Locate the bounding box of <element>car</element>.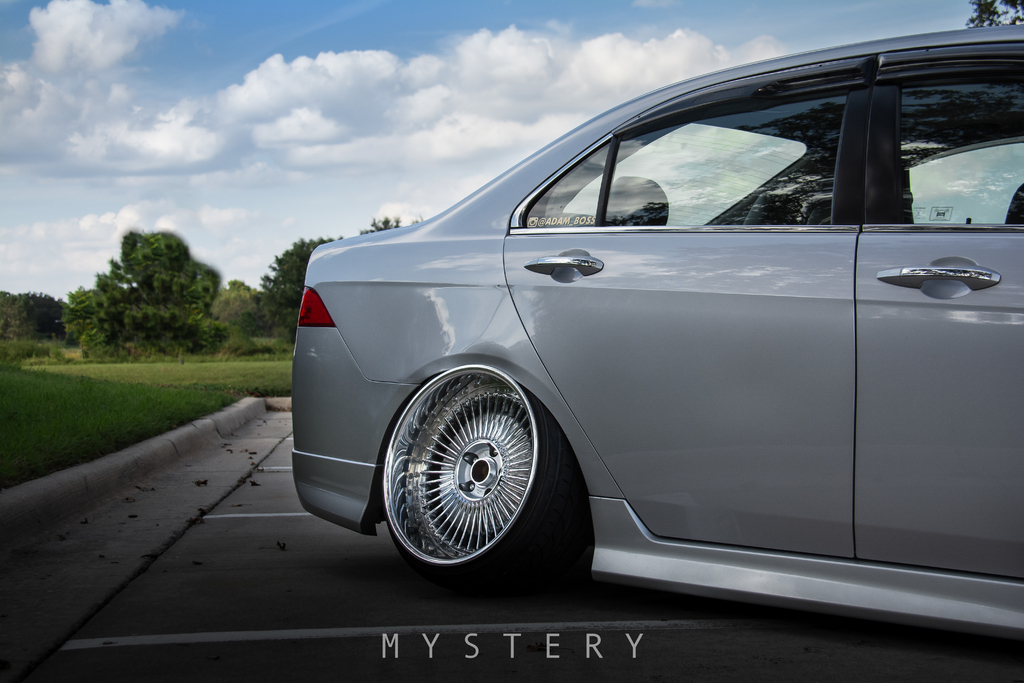
Bounding box: Rect(286, 52, 966, 625).
